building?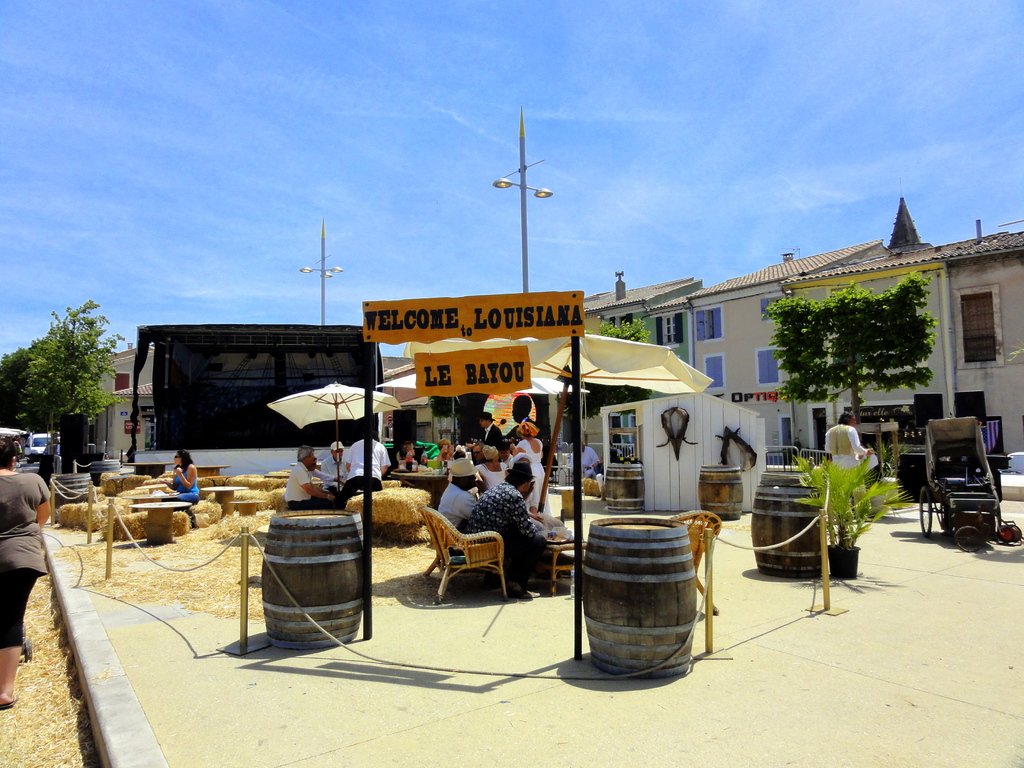
x1=582, y1=196, x2=1023, y2=462
